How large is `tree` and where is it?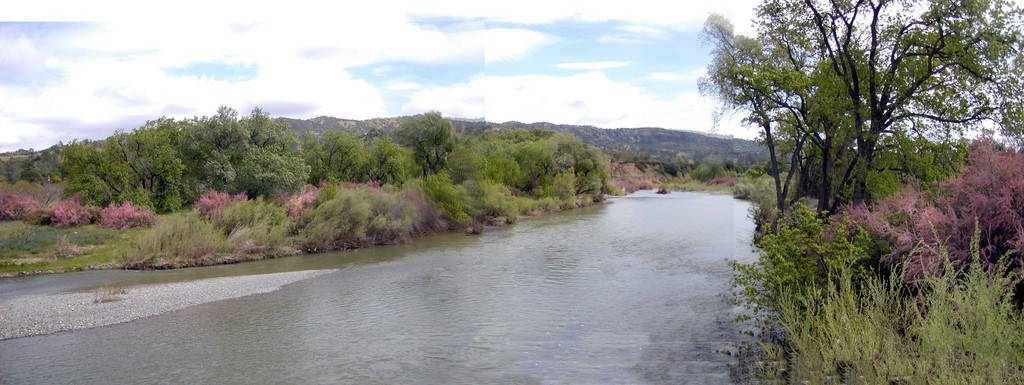
Bounding box: l=398, t=104, r=462, b=177.
